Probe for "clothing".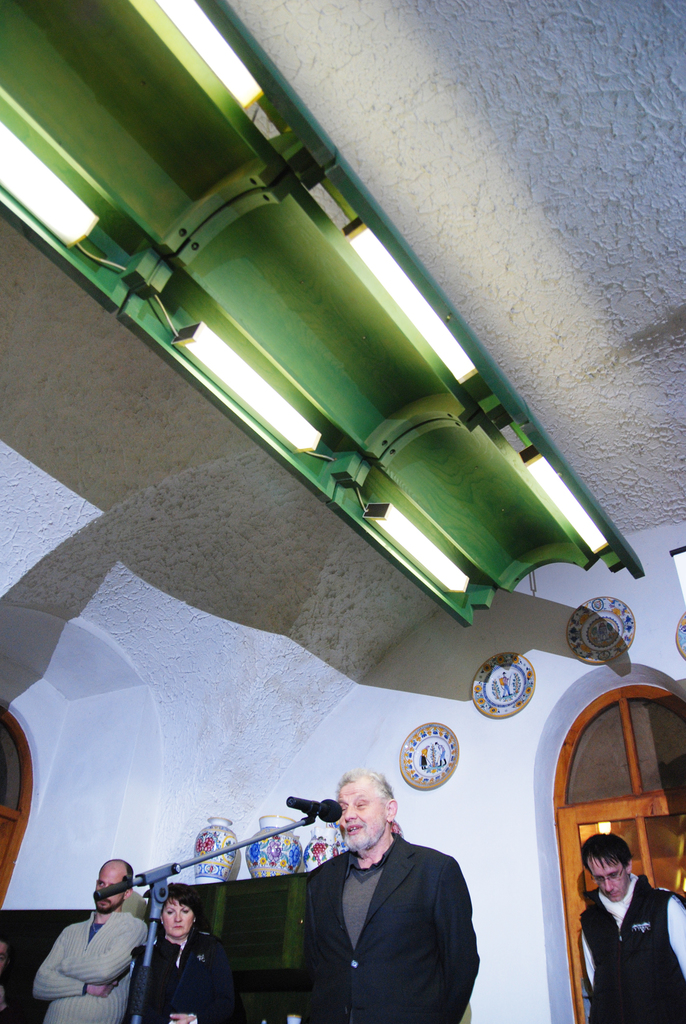
Probe result: x1=304 y1=834 x2=480 y2=1023.
